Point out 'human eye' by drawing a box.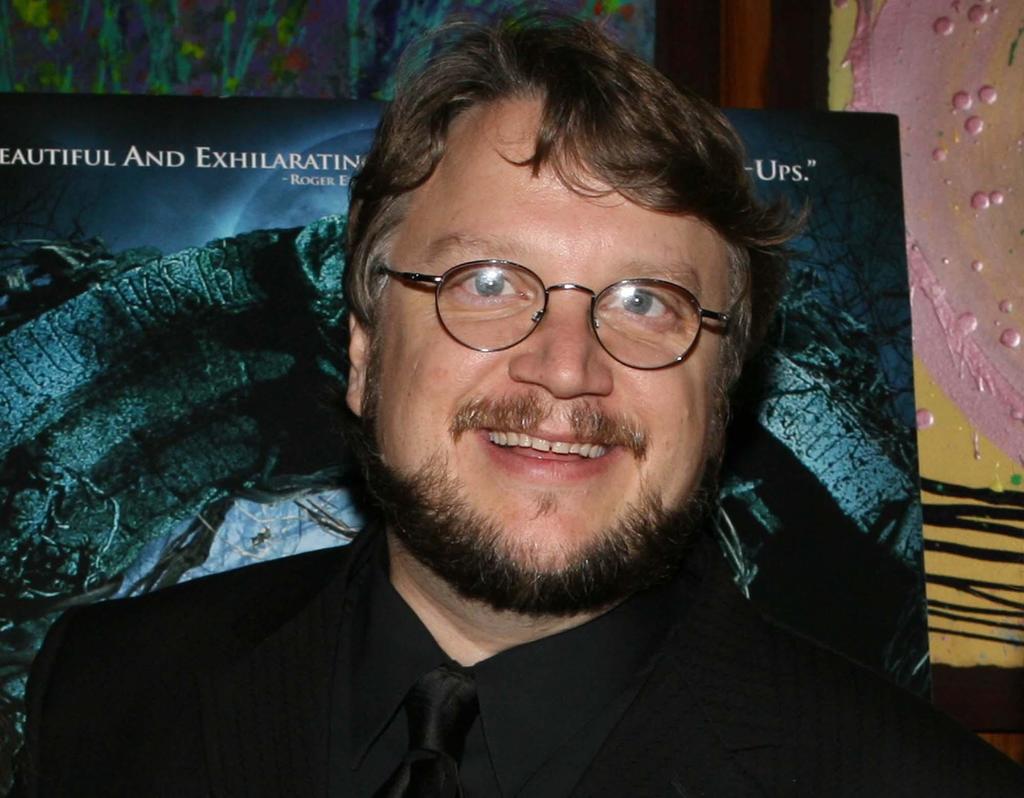
(x1=597, y1=281, x2=682, y2=320).
